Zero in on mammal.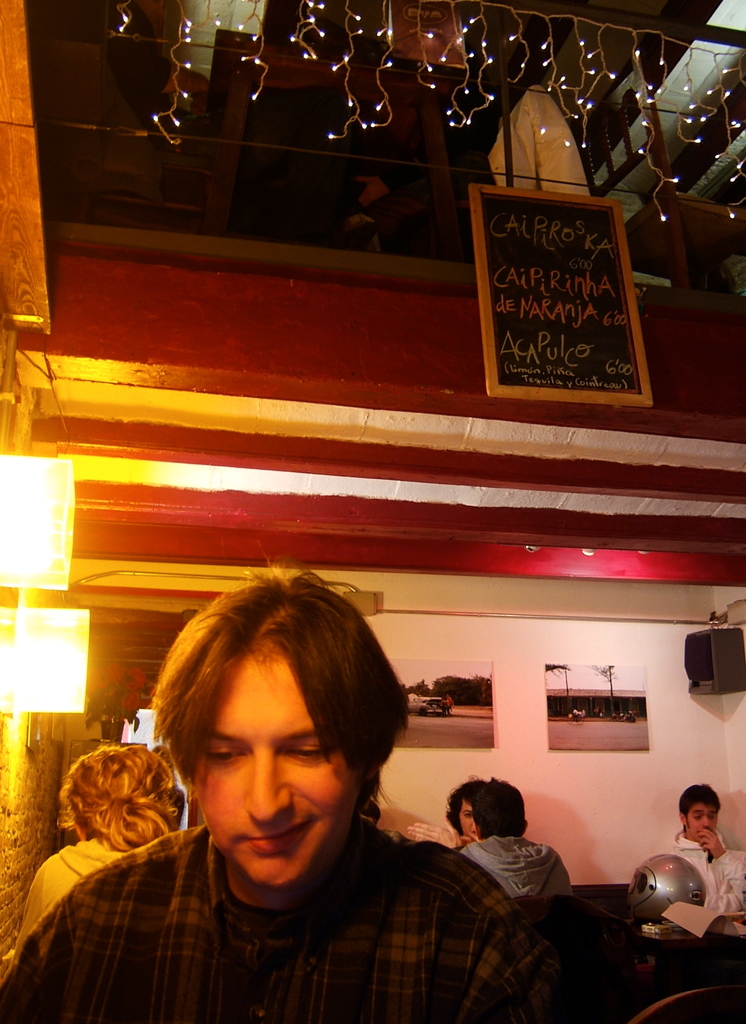
Zeroed in: bbox(667, 783, 745, 916).
